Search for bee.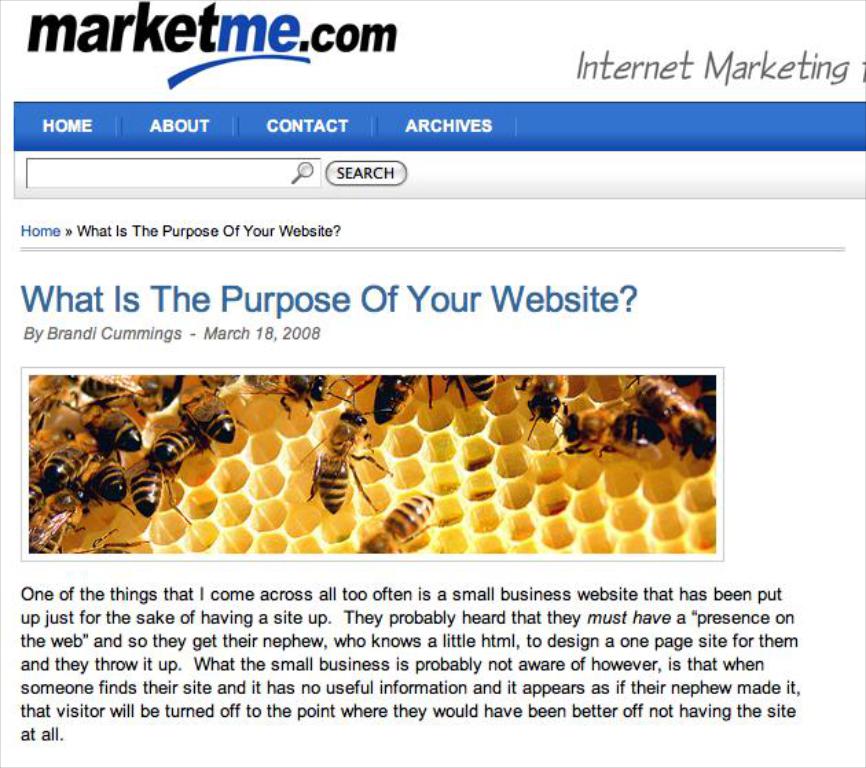
Found at bbox(85, 462, 139, 501).
